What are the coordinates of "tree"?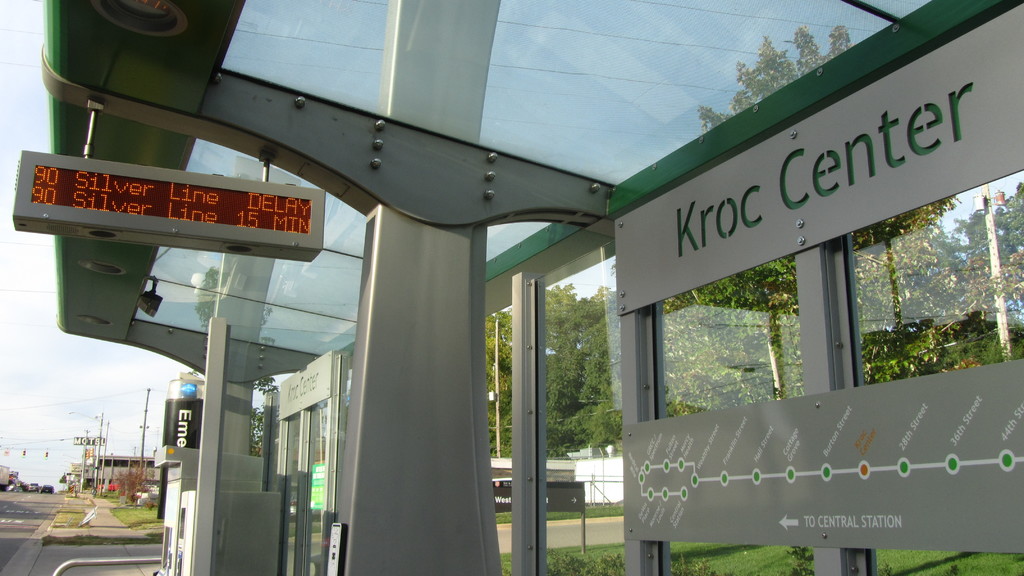
(left=656, top=22, right=962, bottom=408).
